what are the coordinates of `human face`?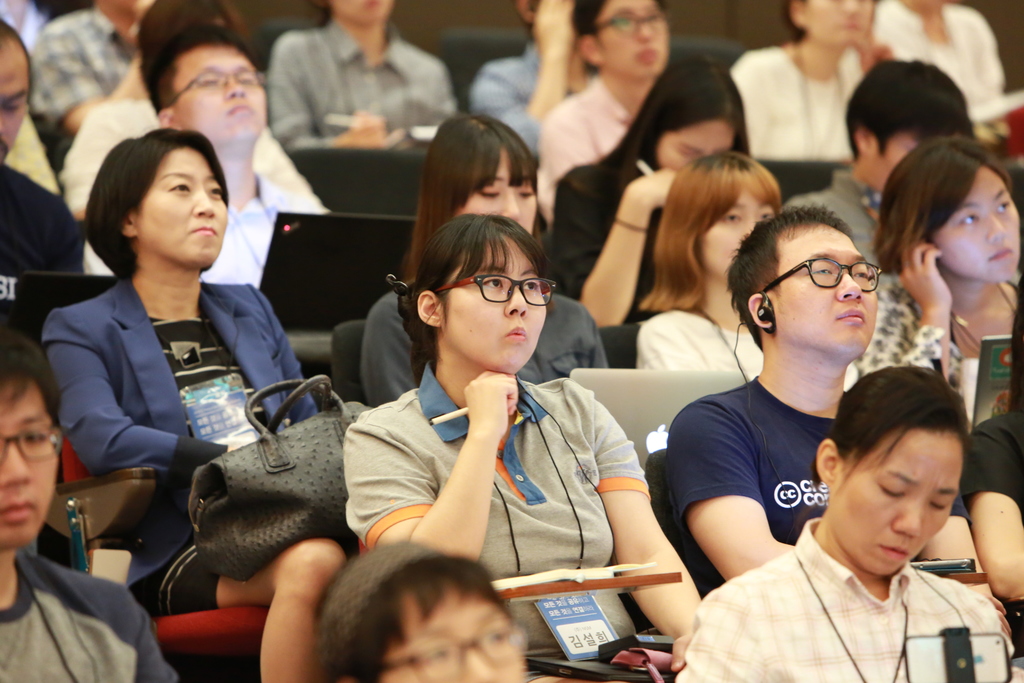
rect(459, 149, 535, 231).
